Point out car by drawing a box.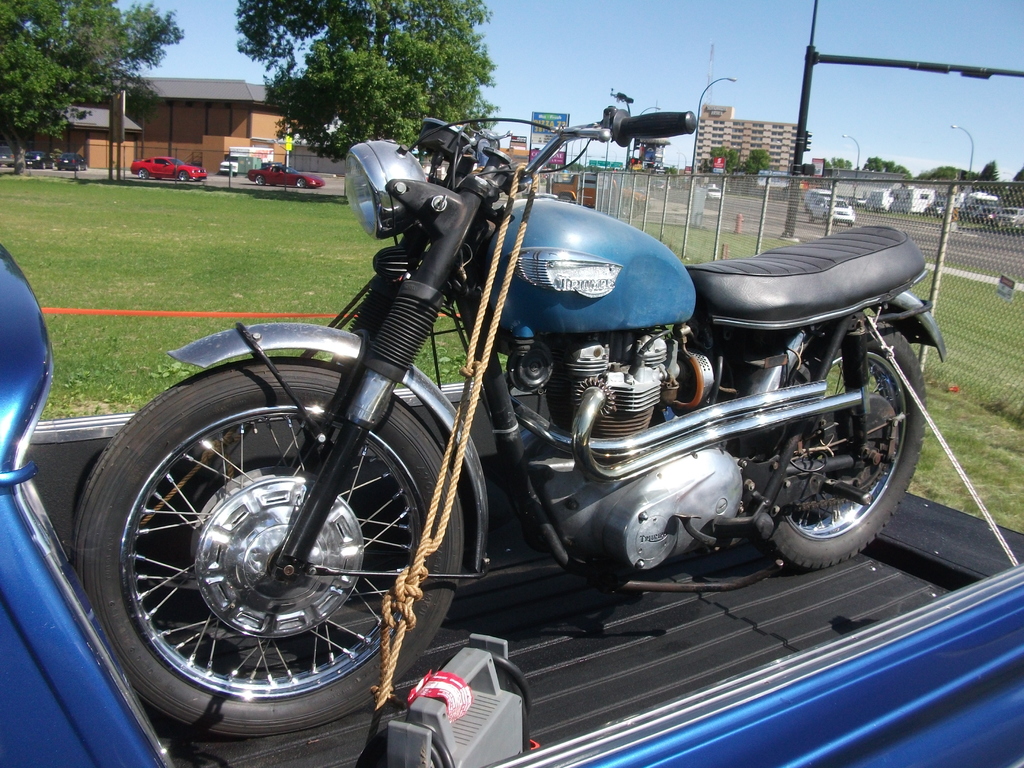
box(705, 186, 723, 201).
